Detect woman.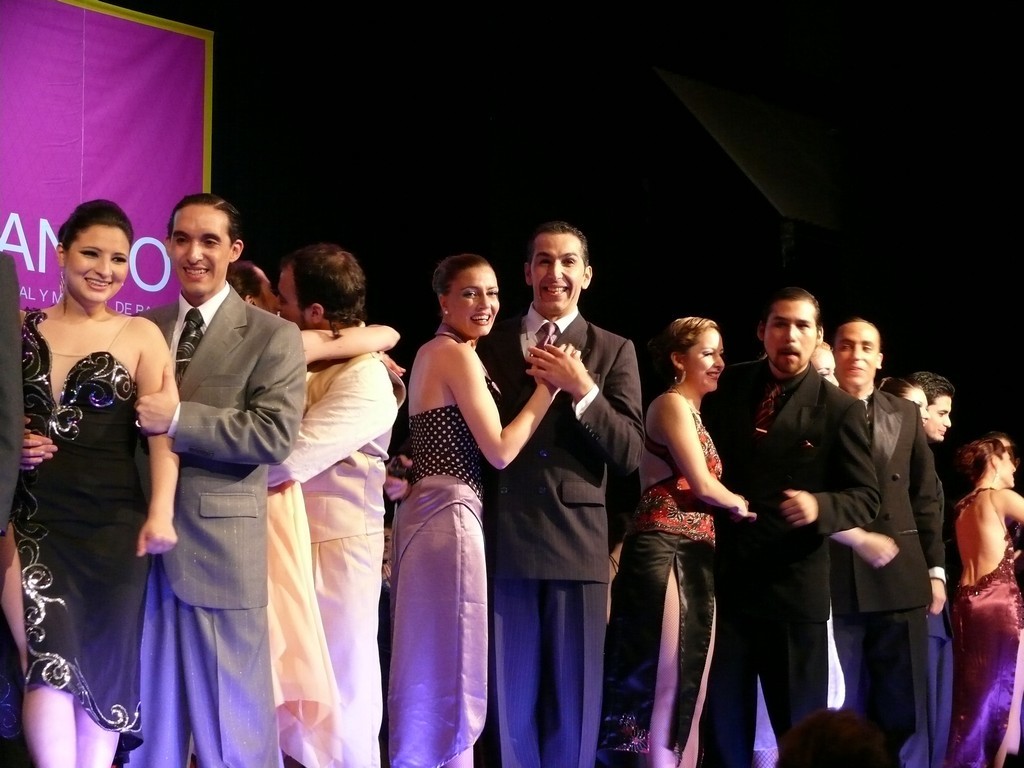
Detected at <bbox>812, 346, 841, 385</bbox>.
